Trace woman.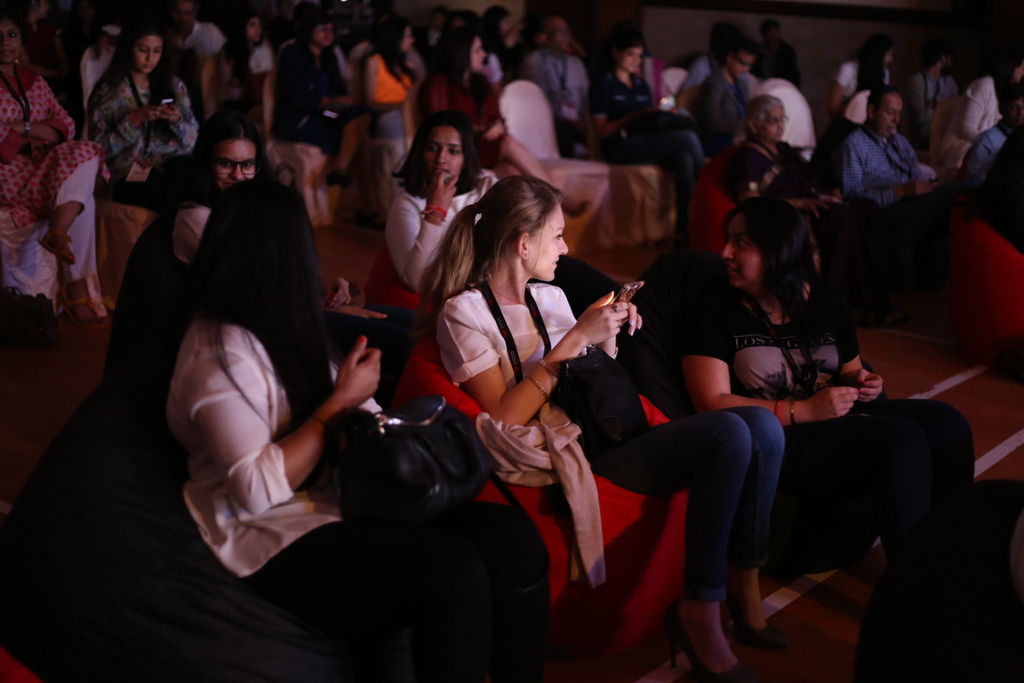
Traced to crop(87, 21, 212, 175).
